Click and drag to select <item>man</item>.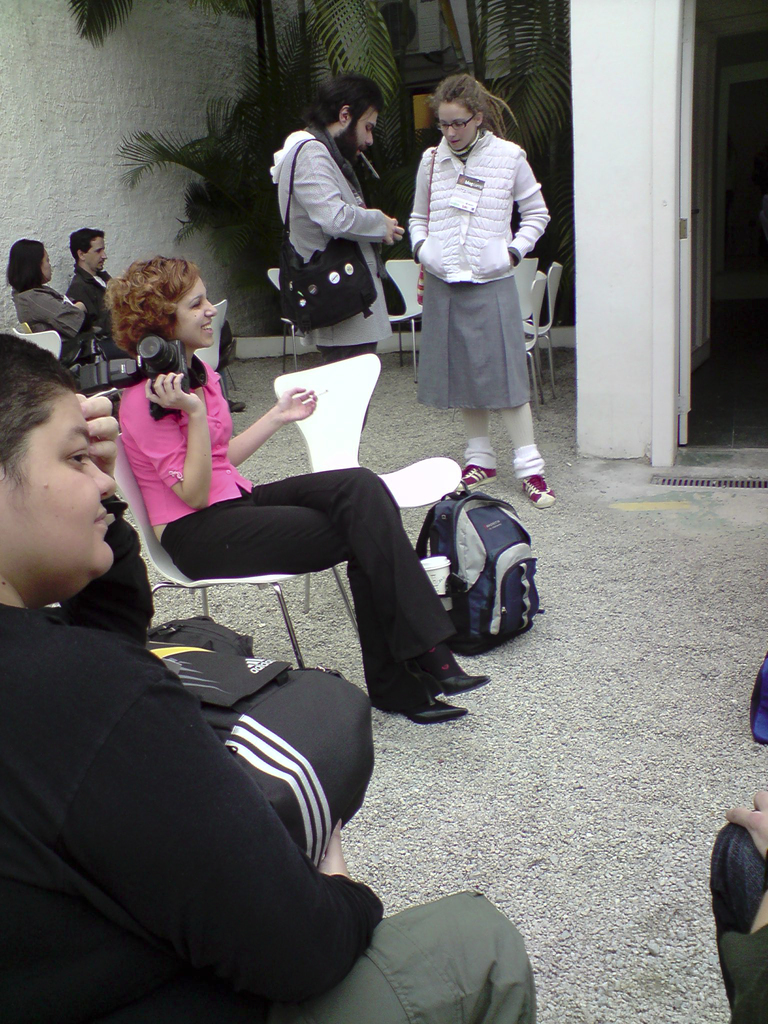
Selection: bbox=[268, 67, 406, 429].
